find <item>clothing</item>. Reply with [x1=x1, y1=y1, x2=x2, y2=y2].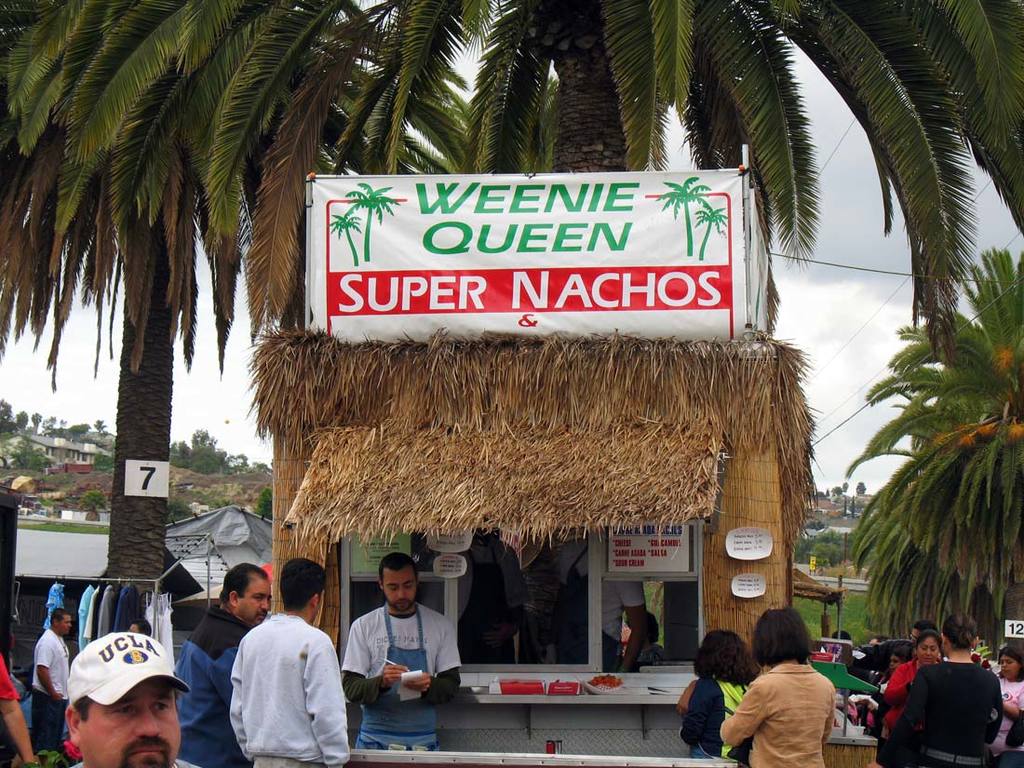
[x1=29, y1=623, x2=77, y2=746].
